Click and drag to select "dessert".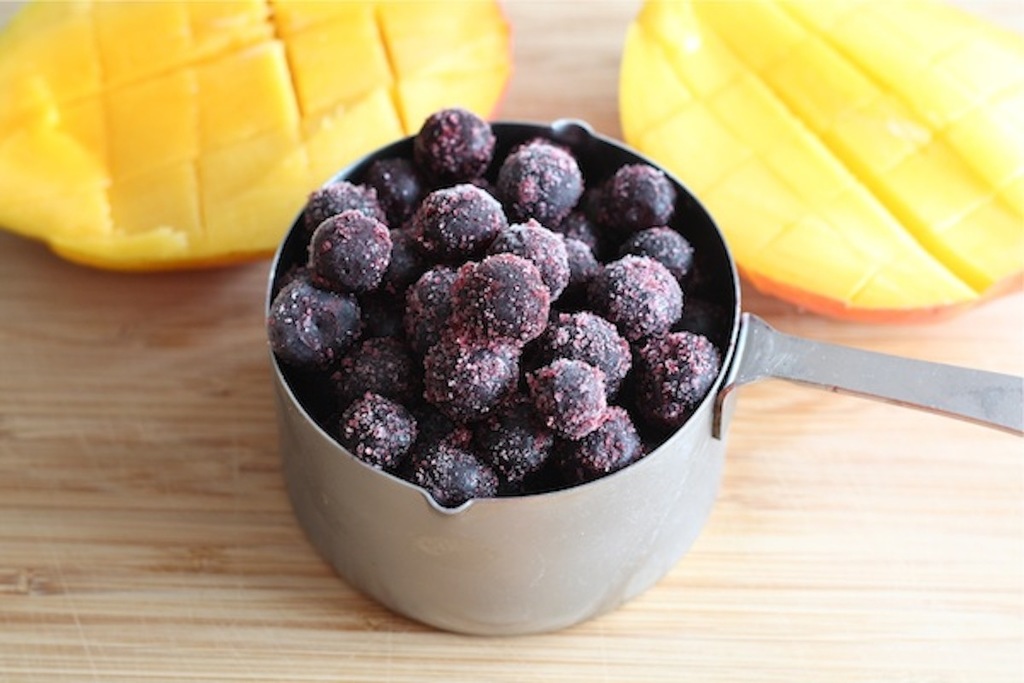
Selection: [x1=265, y1=277, x2=364, y2=364].
